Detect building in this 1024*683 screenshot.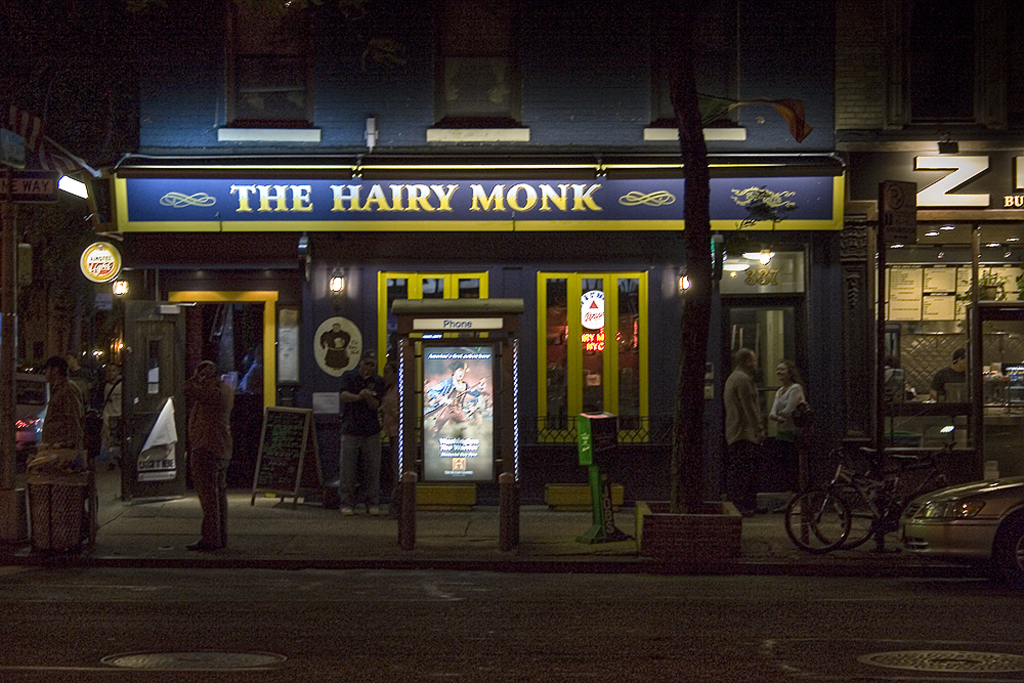
Detection: box(837, 0, 1023, 487).
